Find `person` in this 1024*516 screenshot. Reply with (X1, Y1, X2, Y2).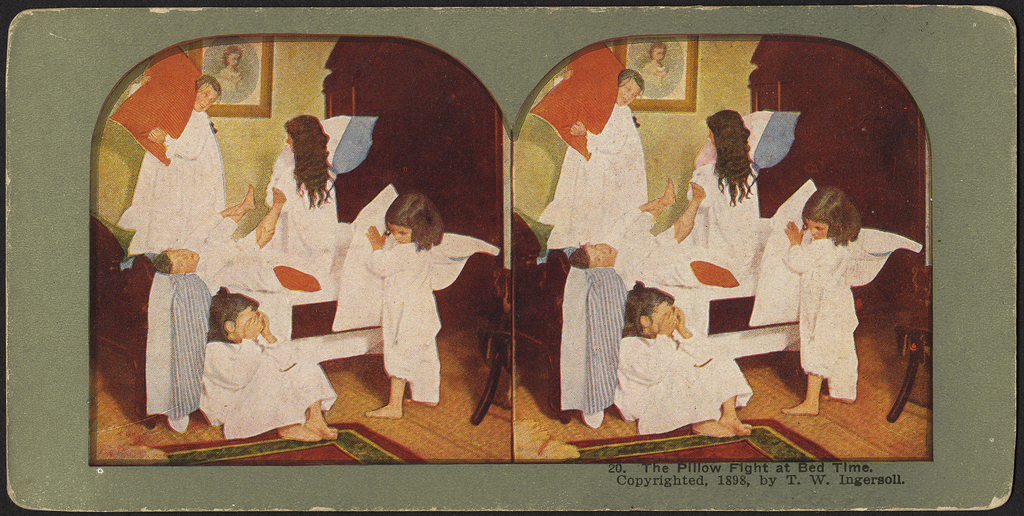
(216, 44, 248, 90).
